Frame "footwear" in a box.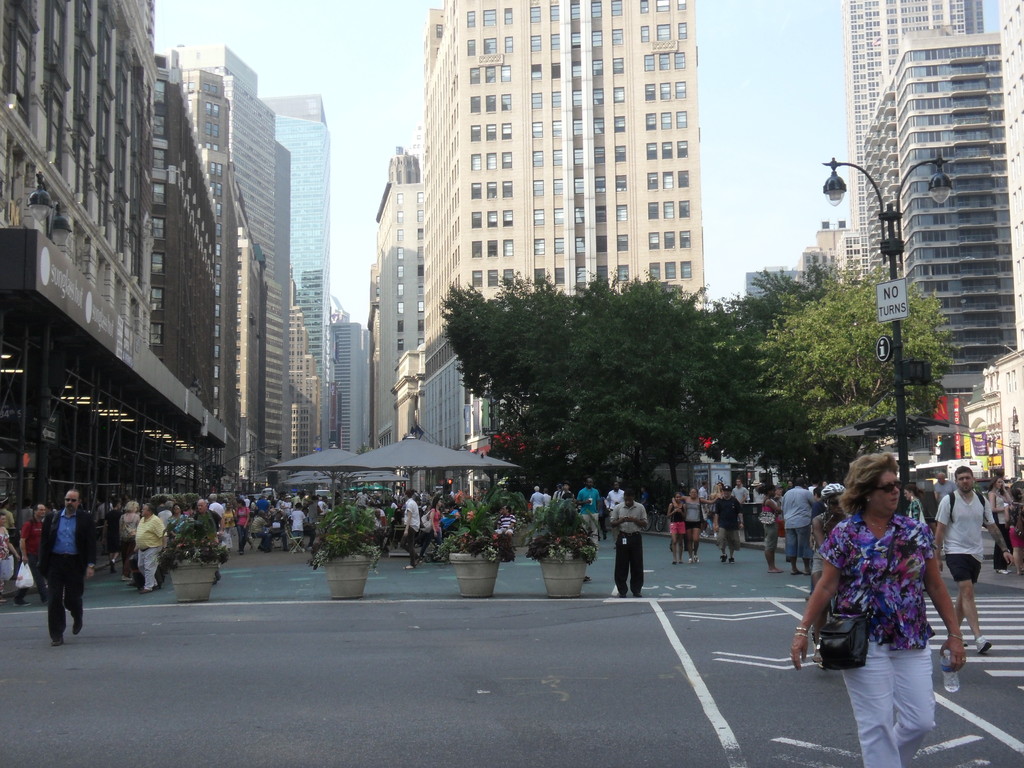
x1=728 y1=557 x2=737 y2=566.
